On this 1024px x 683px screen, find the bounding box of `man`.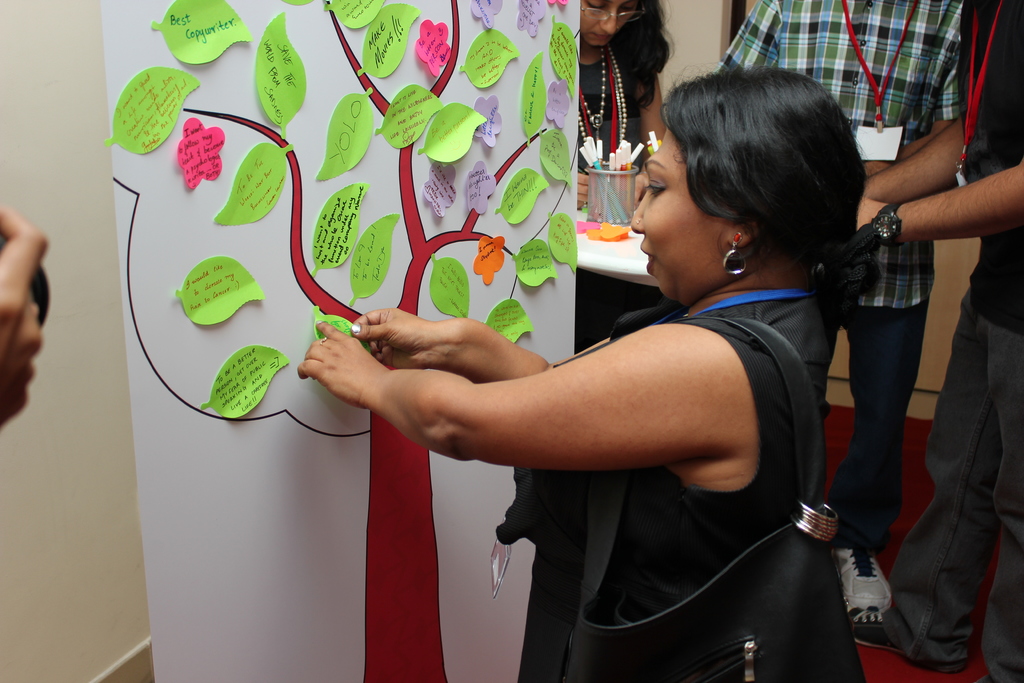
Bounding box: region(708, 0, 959, 614).
